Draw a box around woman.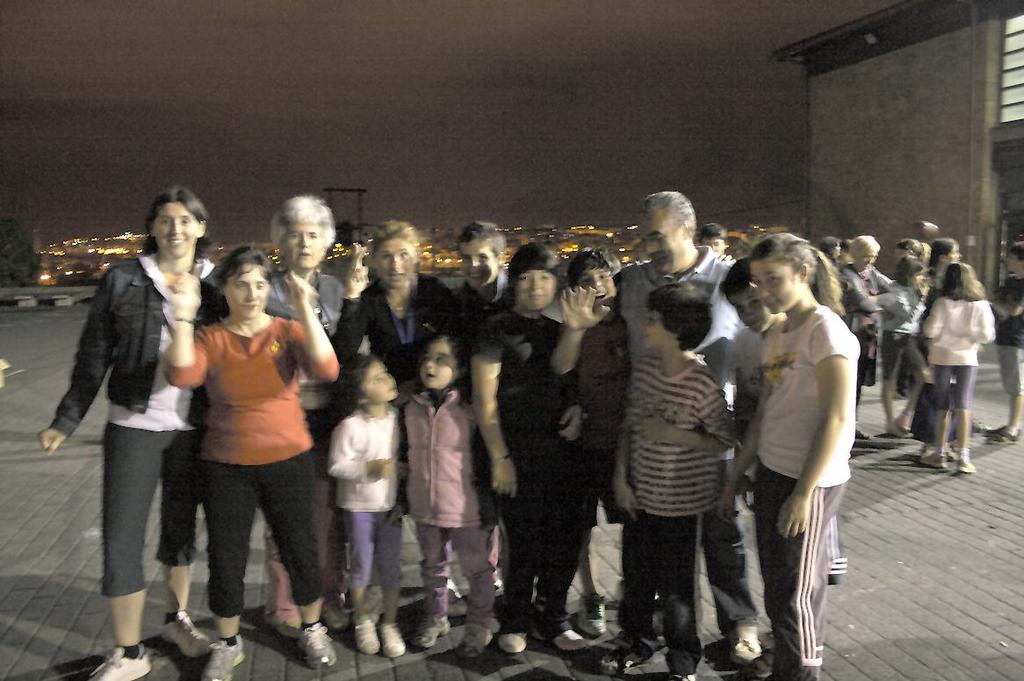
<region>52, 183, 206, 677</region>.
